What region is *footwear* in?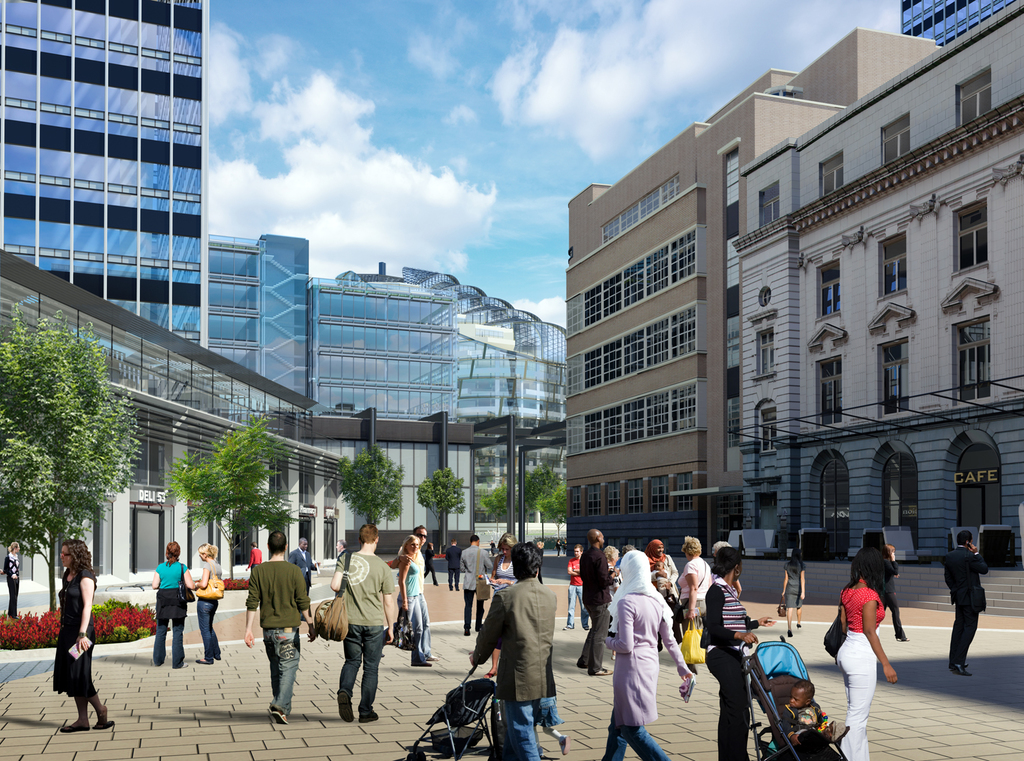
360:713:381:723.
